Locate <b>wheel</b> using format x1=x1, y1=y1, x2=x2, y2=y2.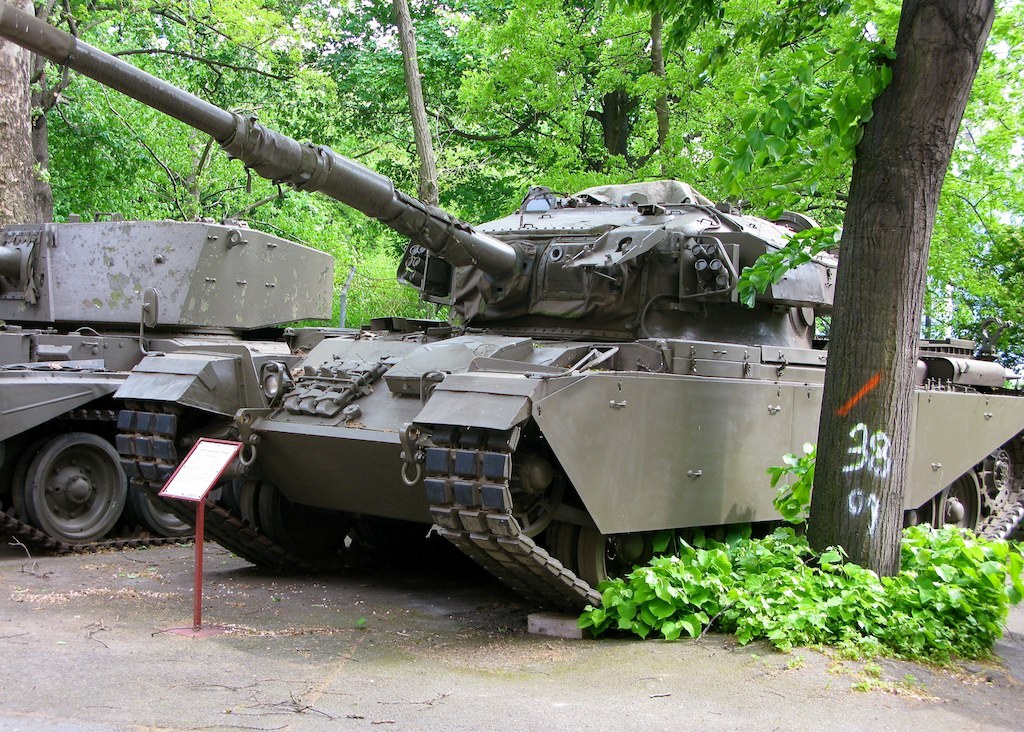
x1=138, y1=489, x2=195, y2=536.
